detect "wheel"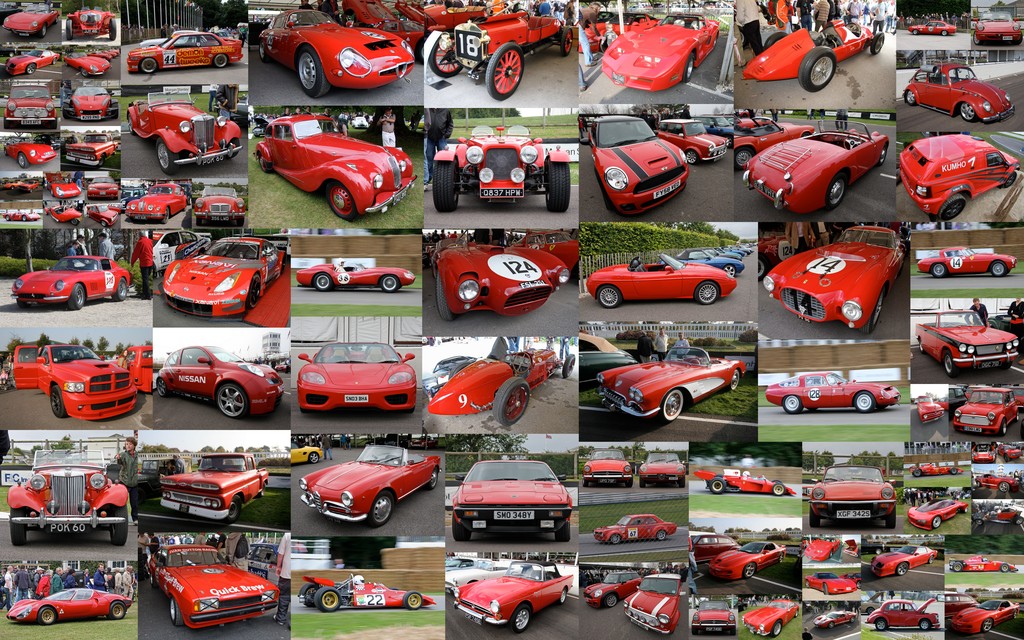
x1=930, y1=515, x2=943, y2=529
